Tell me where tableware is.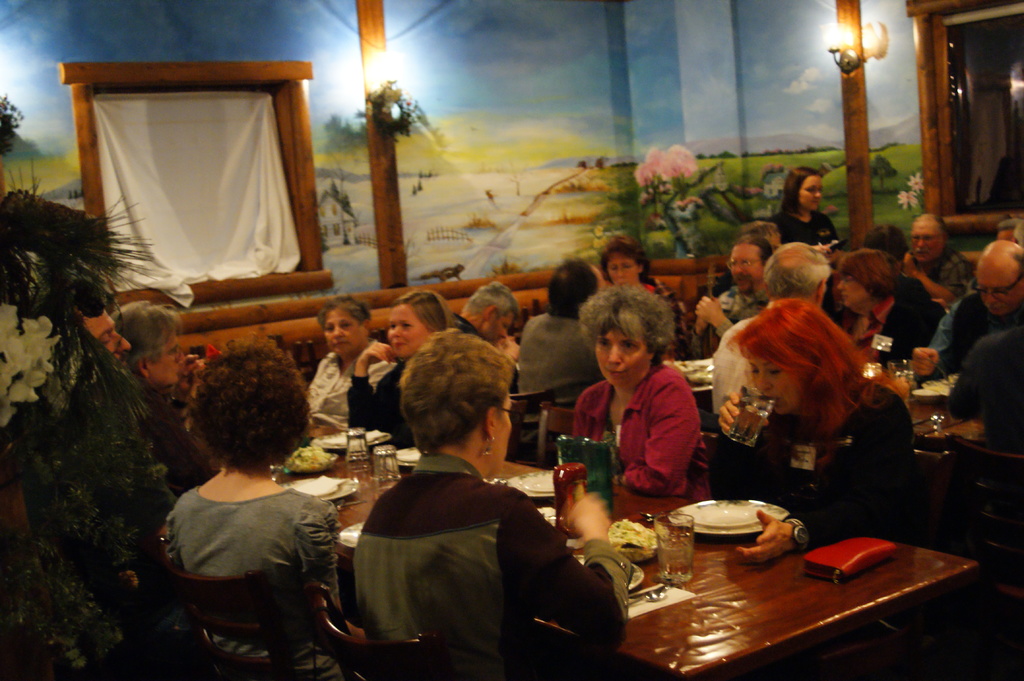
tableware is at <box>641,493,716,529</box>.
